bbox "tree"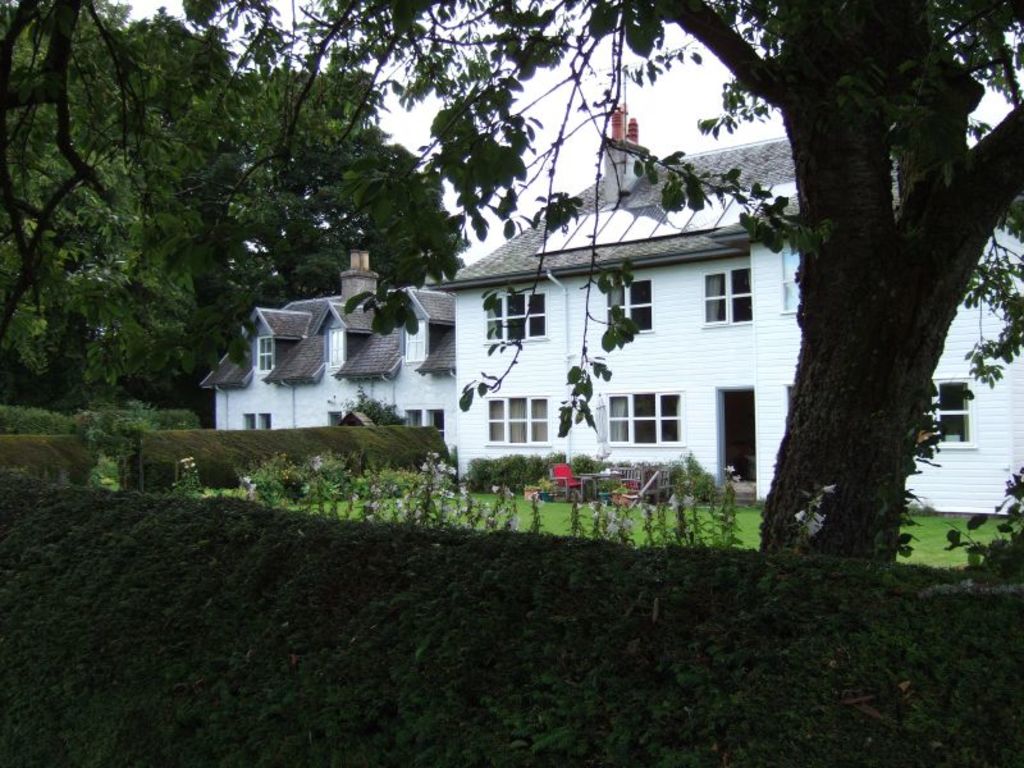
(0,0,1023,618)
